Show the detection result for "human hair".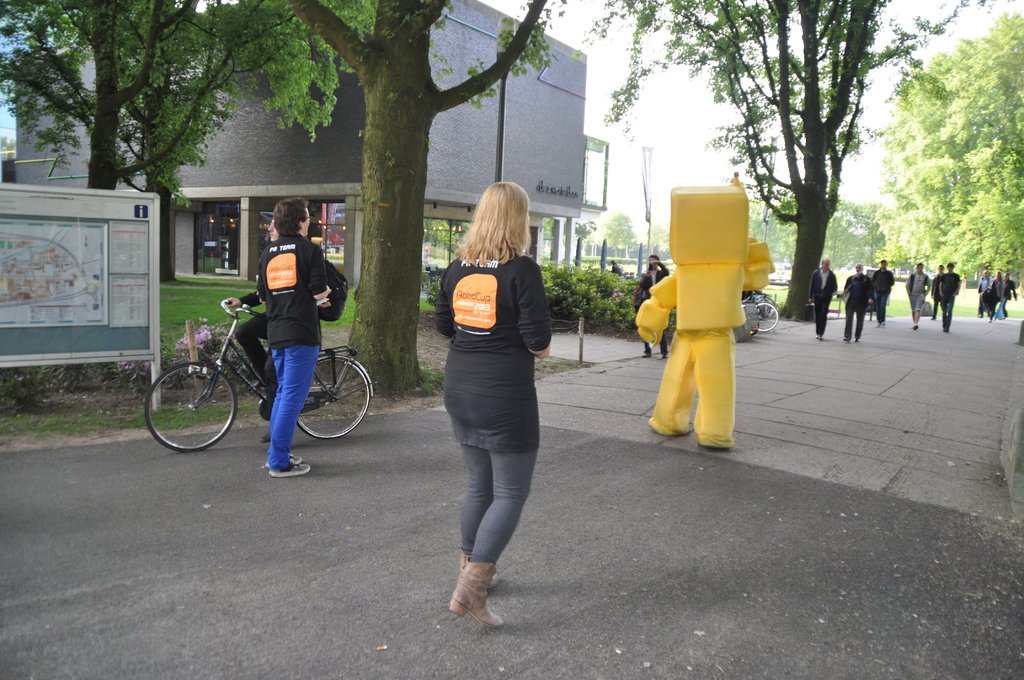
x1=991, y1=270, x2=1002, y2=280.
